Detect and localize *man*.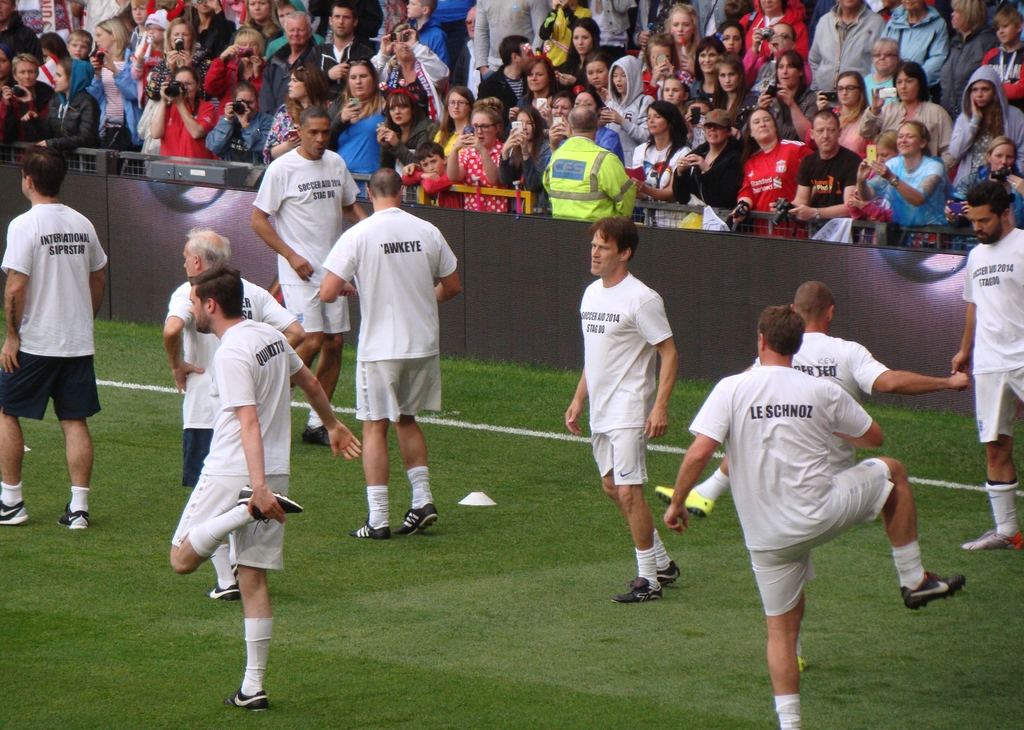
Localized at bbox(560, 220, 681, 597).
